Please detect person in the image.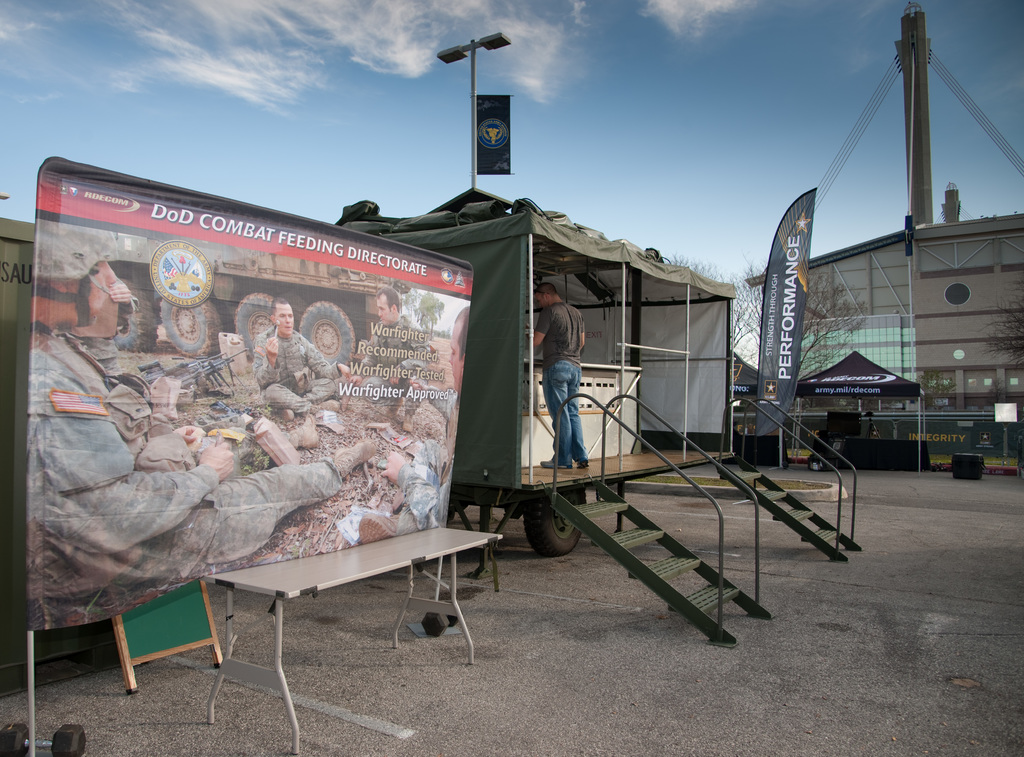
(22, 241, 371, 610).
